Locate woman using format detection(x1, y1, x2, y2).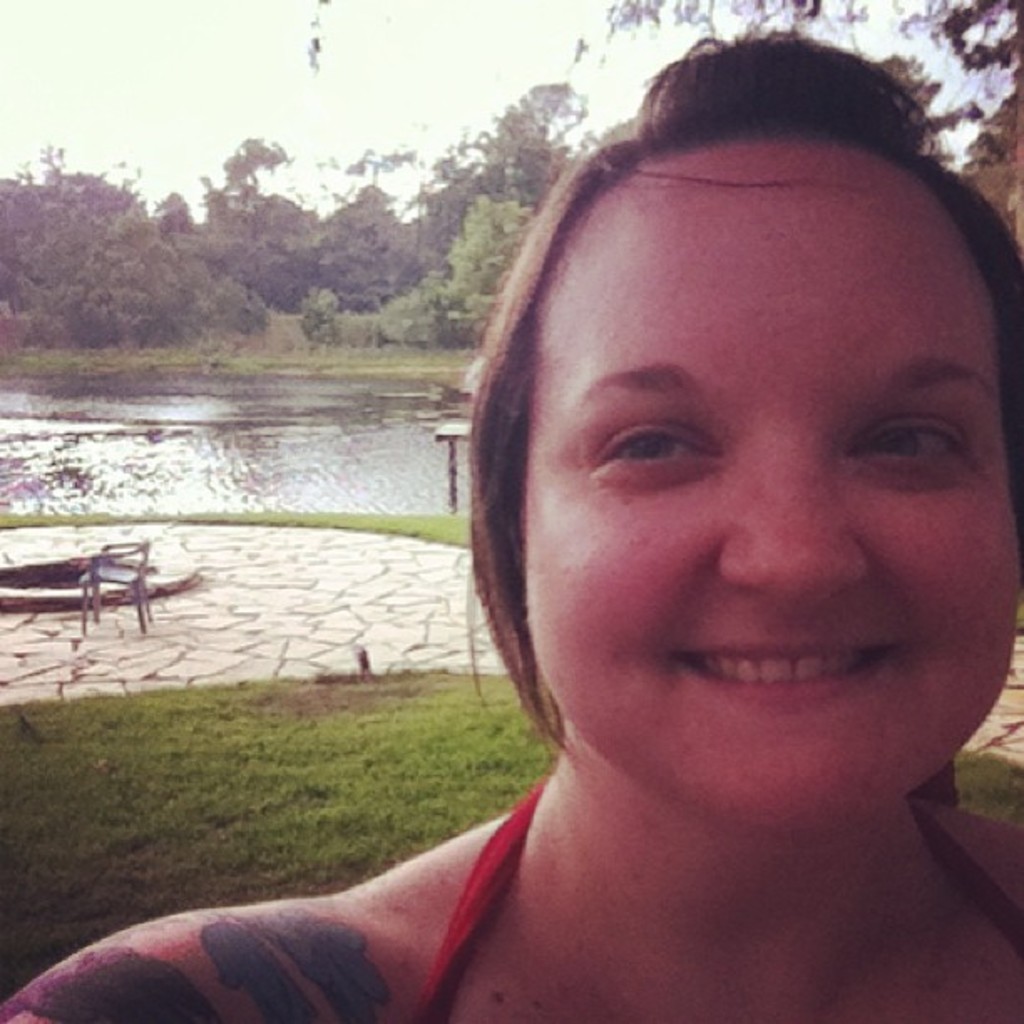
detection(0, 27, 1022, 1022).
